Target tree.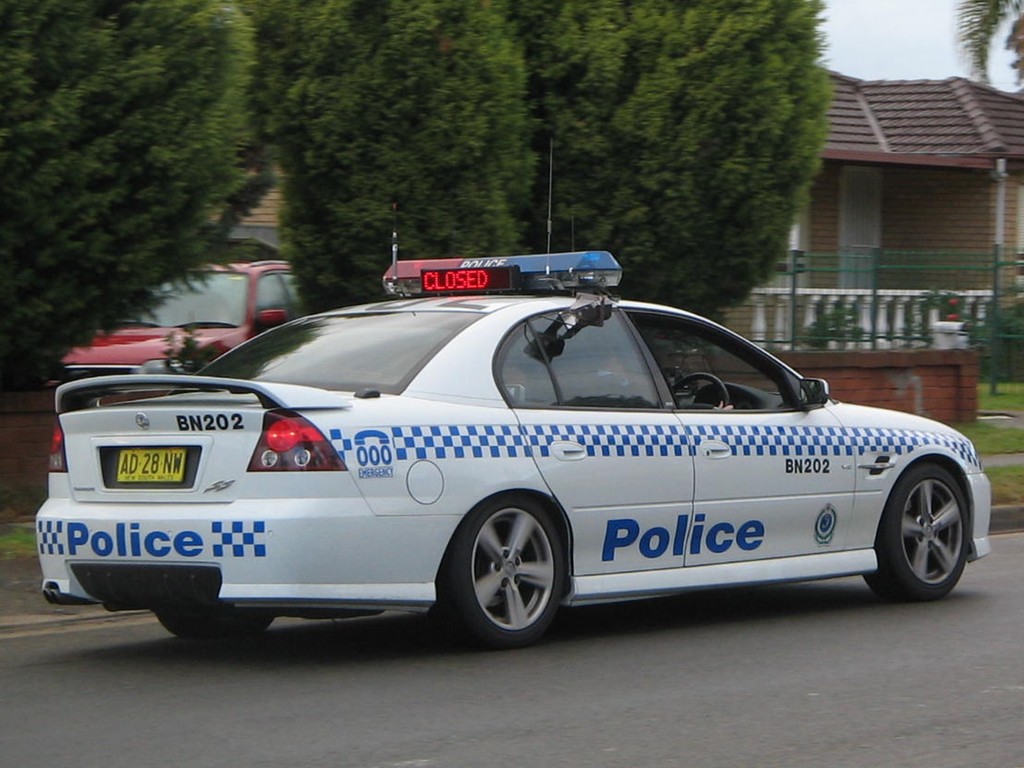
Target region: (x1=234, y1=0, x2=836, y2=318).
